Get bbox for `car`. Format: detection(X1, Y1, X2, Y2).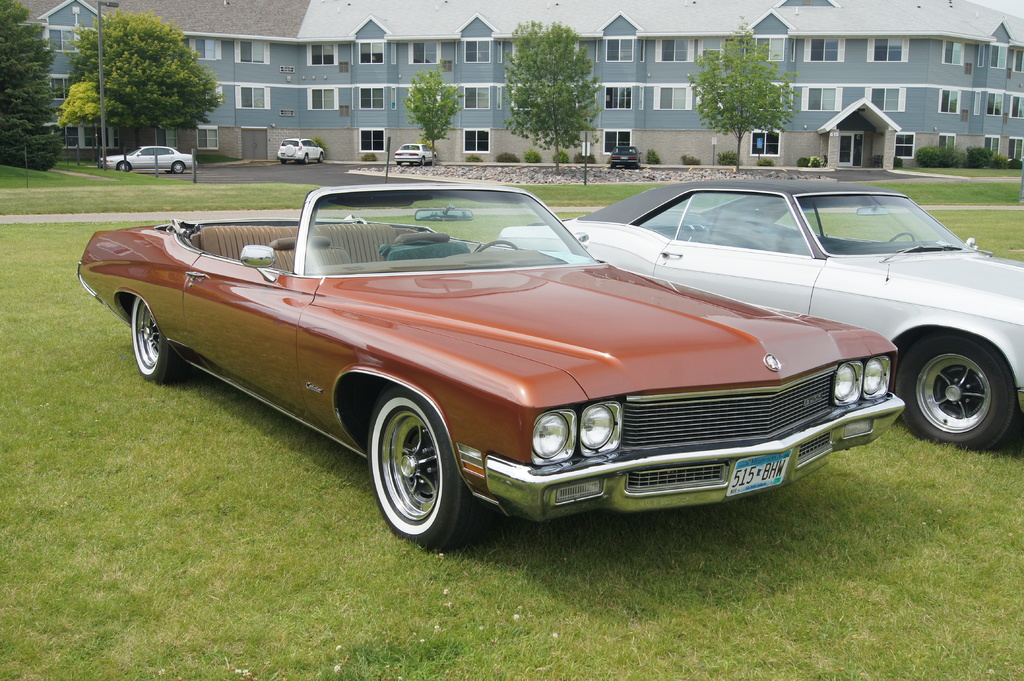
detection(77, 182, 904, 538).
